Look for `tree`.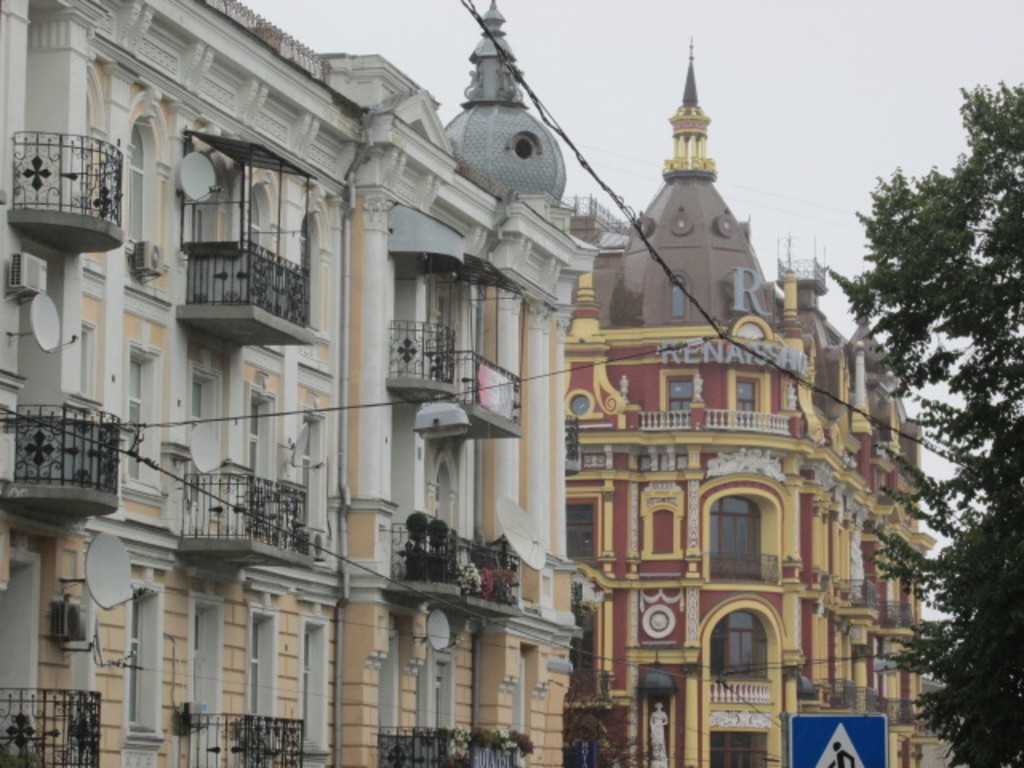
Found: 816,80,1022,766.
